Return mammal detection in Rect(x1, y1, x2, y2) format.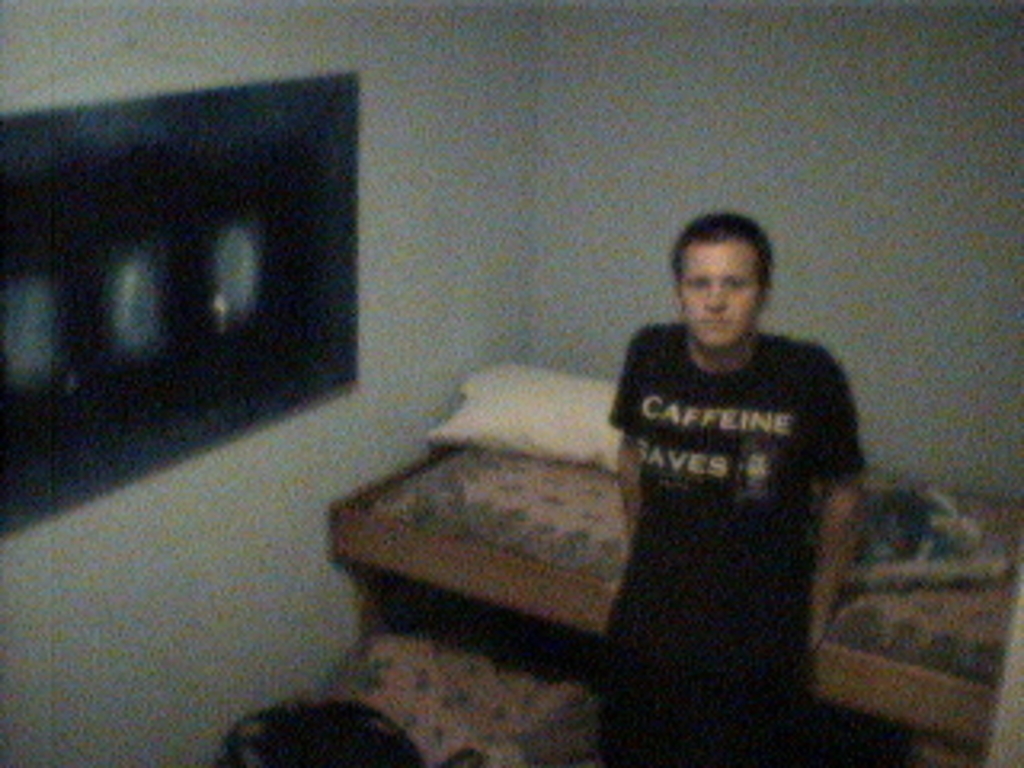
Rect(586, 198, 867, 726).
